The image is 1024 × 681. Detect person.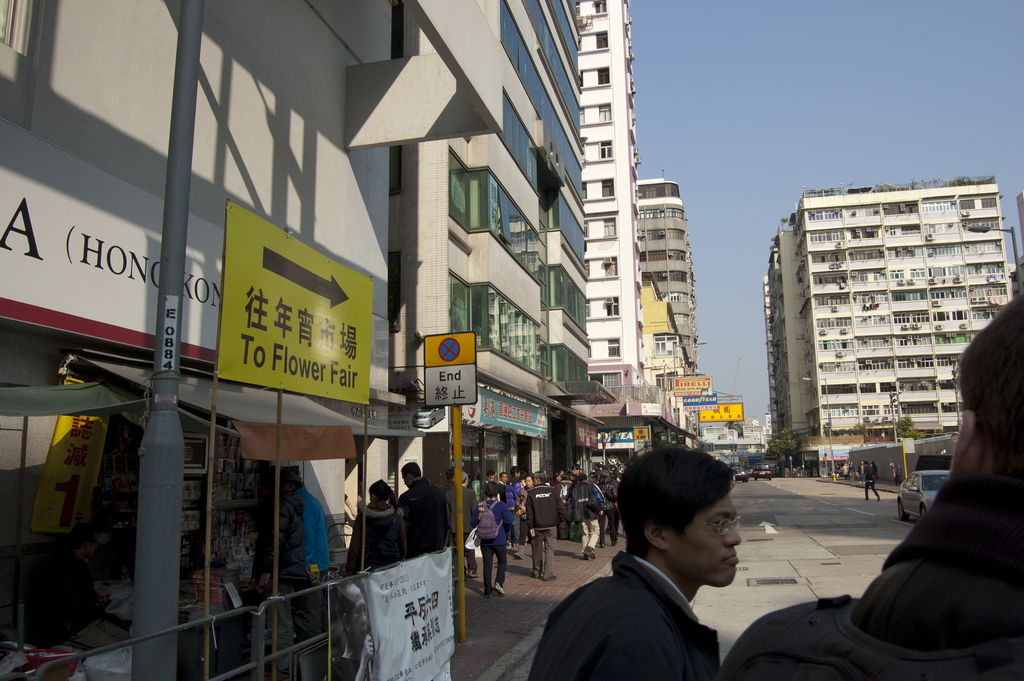
Detection: box(837, 459, 860, 482).
